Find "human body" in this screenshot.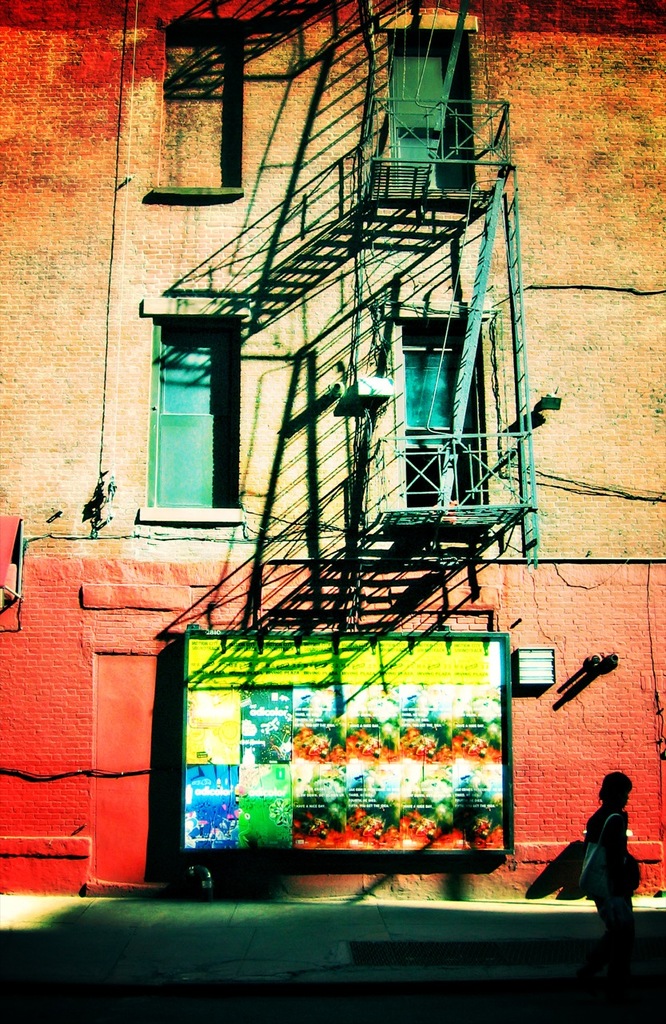
The bounding box for "human body" is <bbox>572, 765, 657, 1019</bbox>.
